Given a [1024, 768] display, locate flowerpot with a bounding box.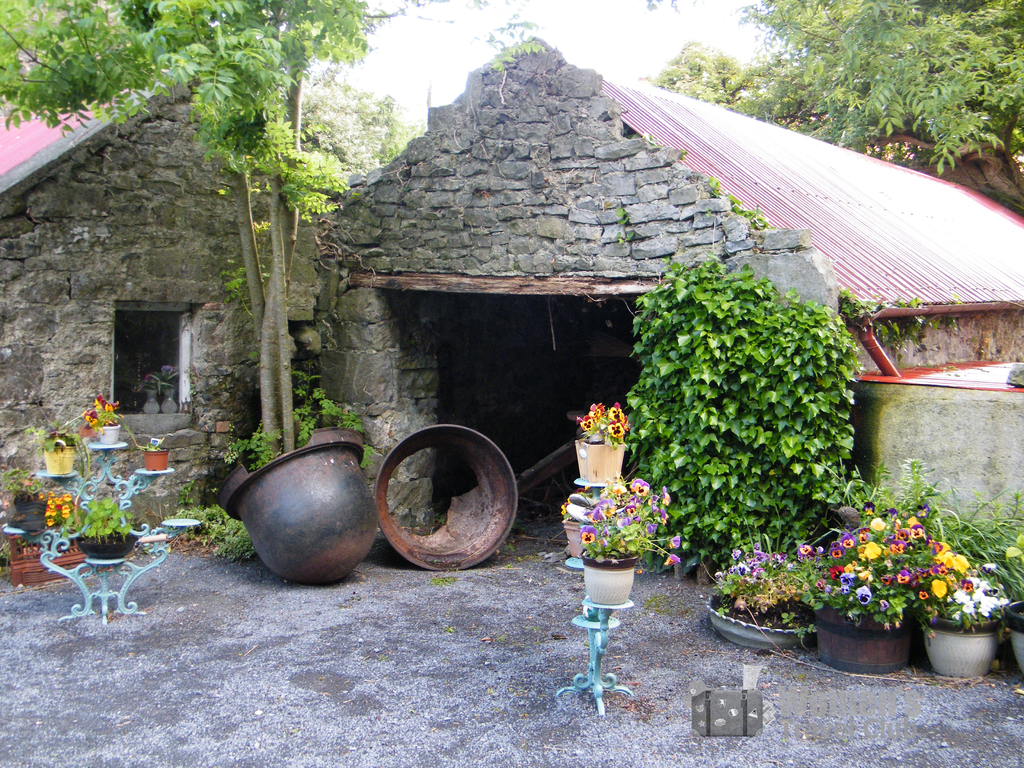
Located: [left=577, top=436, right=623, bottom=467].
